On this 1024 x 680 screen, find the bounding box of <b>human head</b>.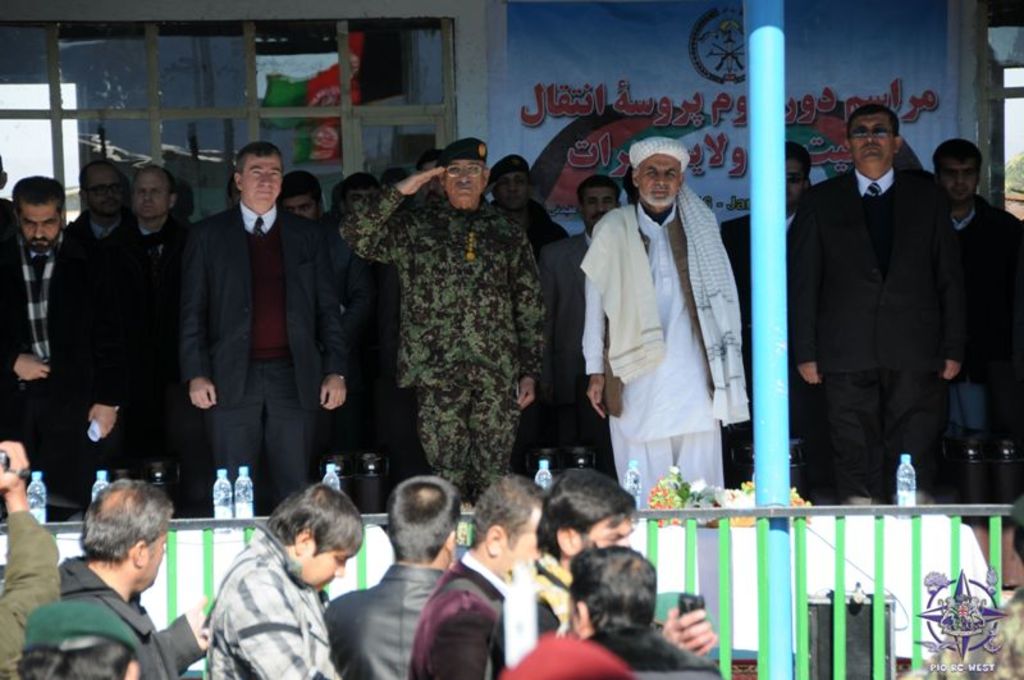
Bounding box: BBox(268, 480, 361, 592).
